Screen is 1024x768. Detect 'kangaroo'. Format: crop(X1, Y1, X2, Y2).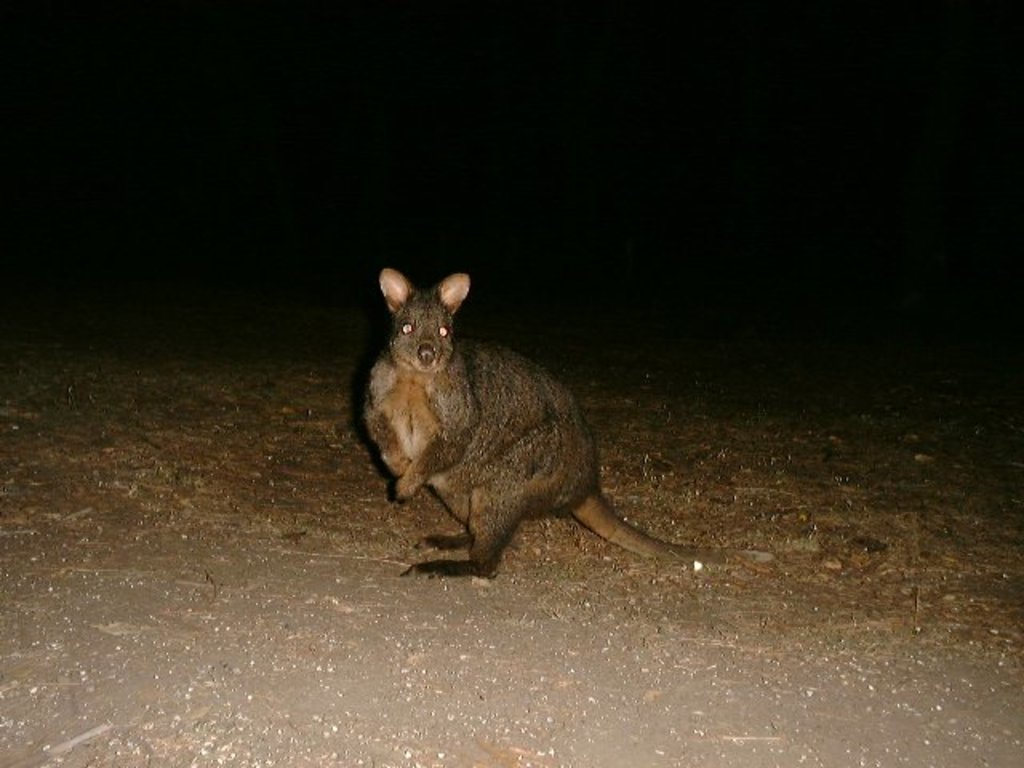
crop(360, 259, 776, 574).
